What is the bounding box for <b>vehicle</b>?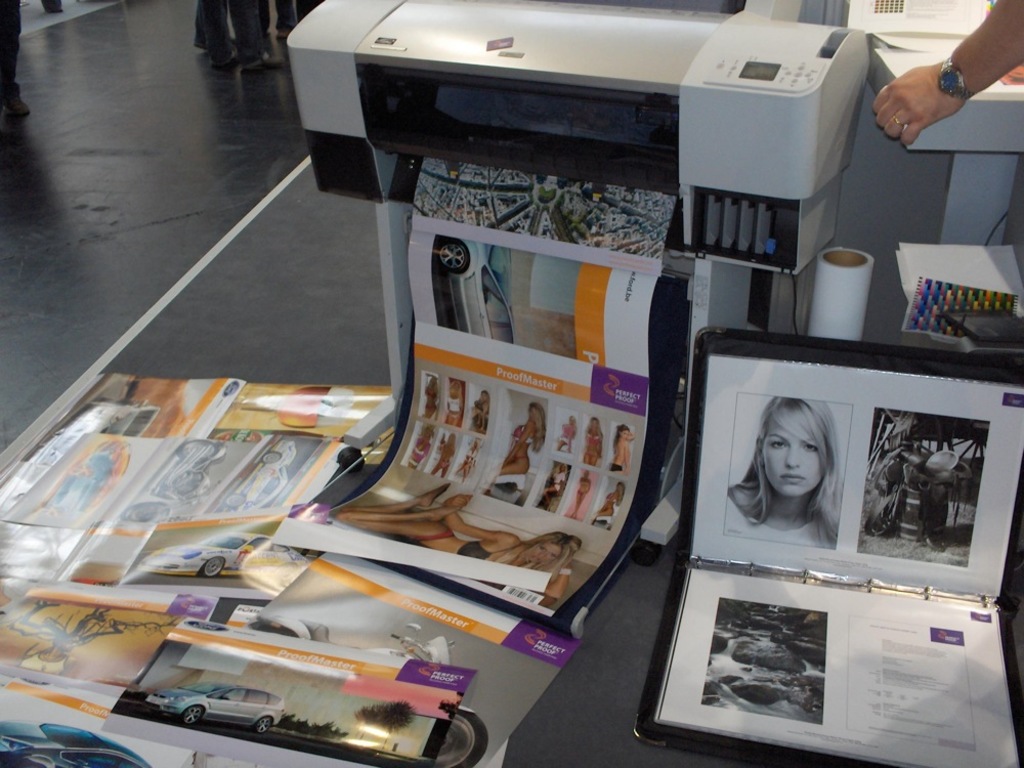
245/618/493/767.
